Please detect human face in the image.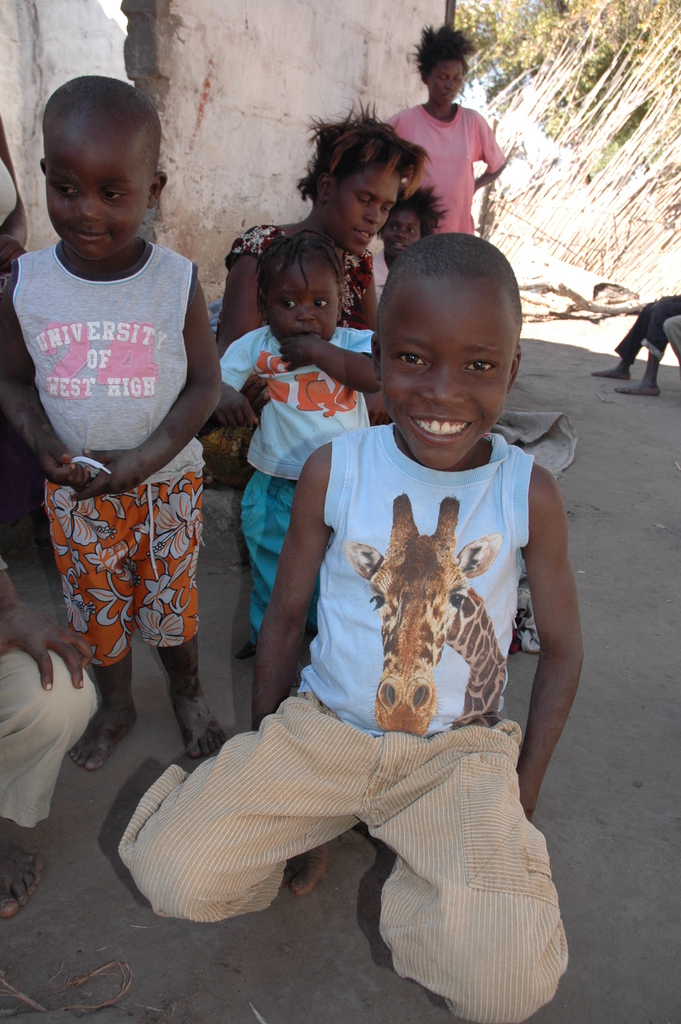
bbox(40, 128, 149, 268).
